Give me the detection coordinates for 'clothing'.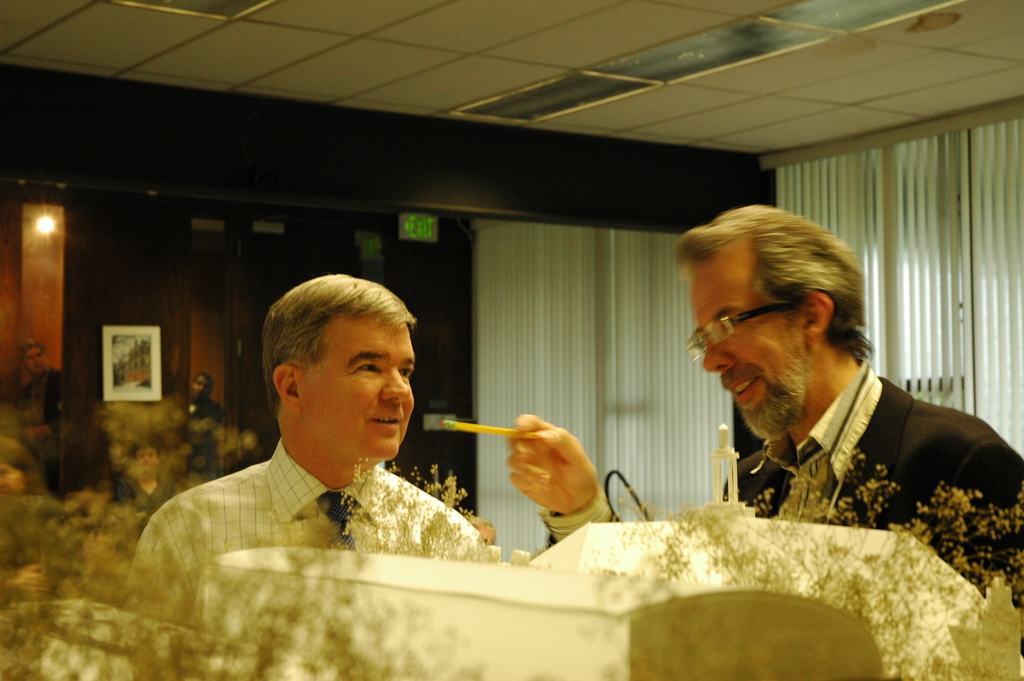
{"x1": 22, "y1": 366, "x2": 67, "y2": 432}.
